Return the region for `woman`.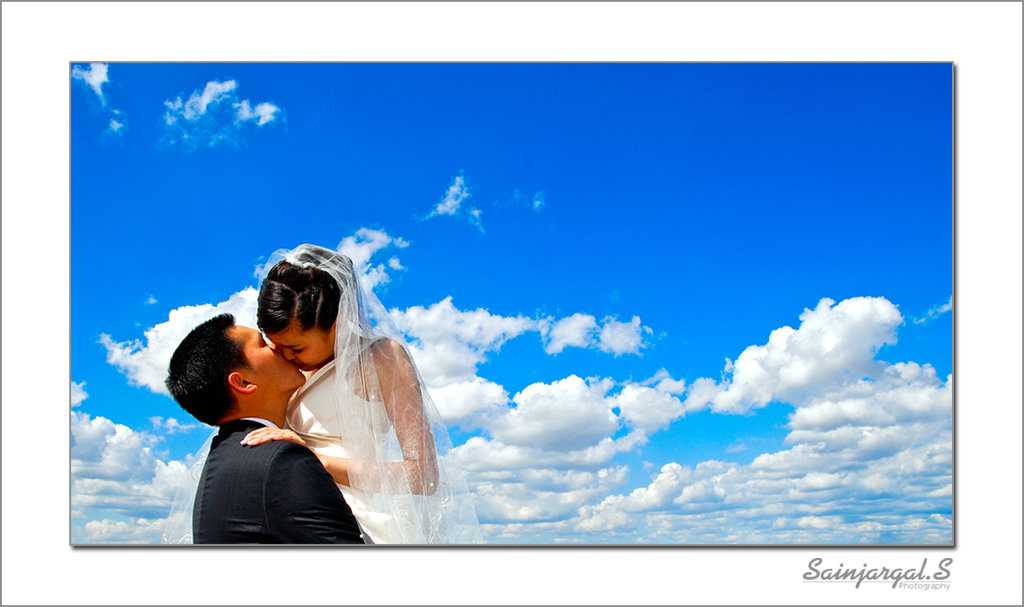
region(227, 237, 491, 566).
